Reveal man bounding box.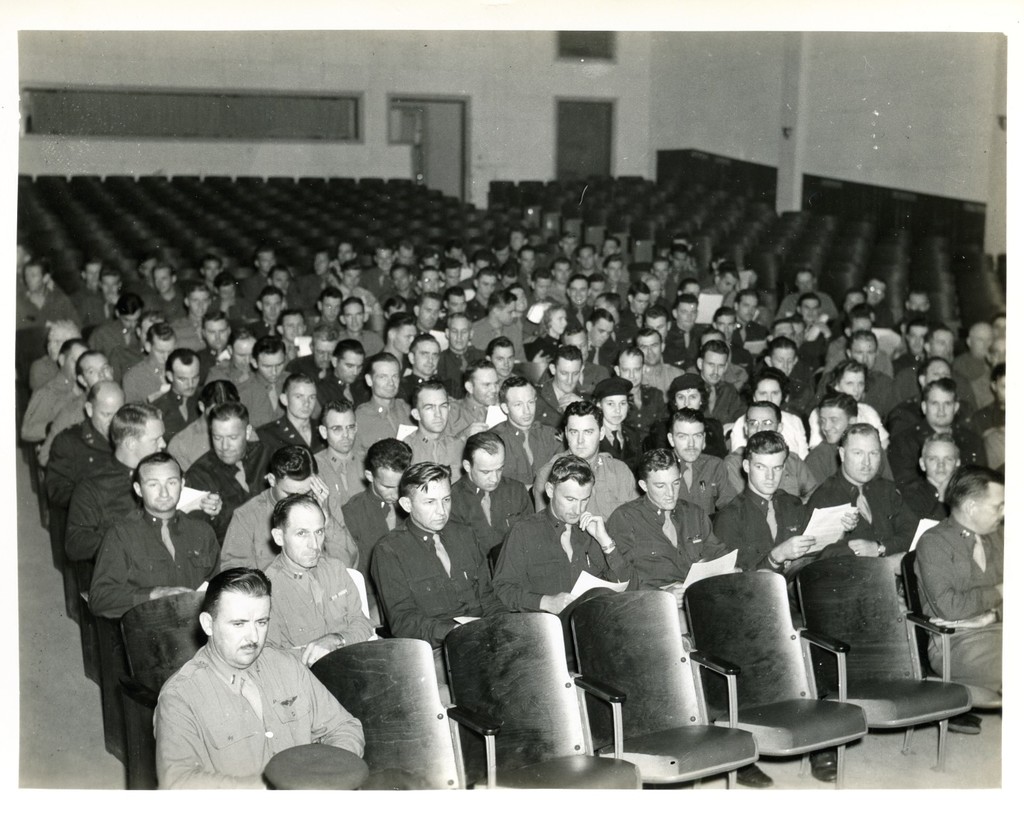
Revealed: box(316, 395, 365, 515).
